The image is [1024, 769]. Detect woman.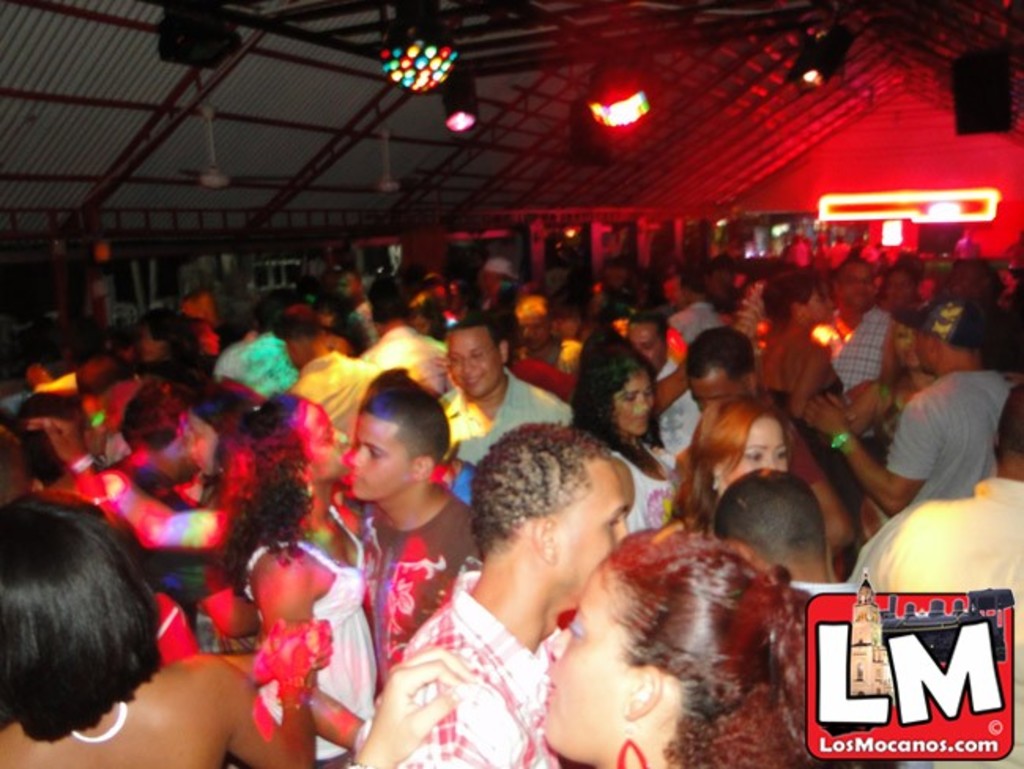
Detection: detection(824, 304, 950, 482).
